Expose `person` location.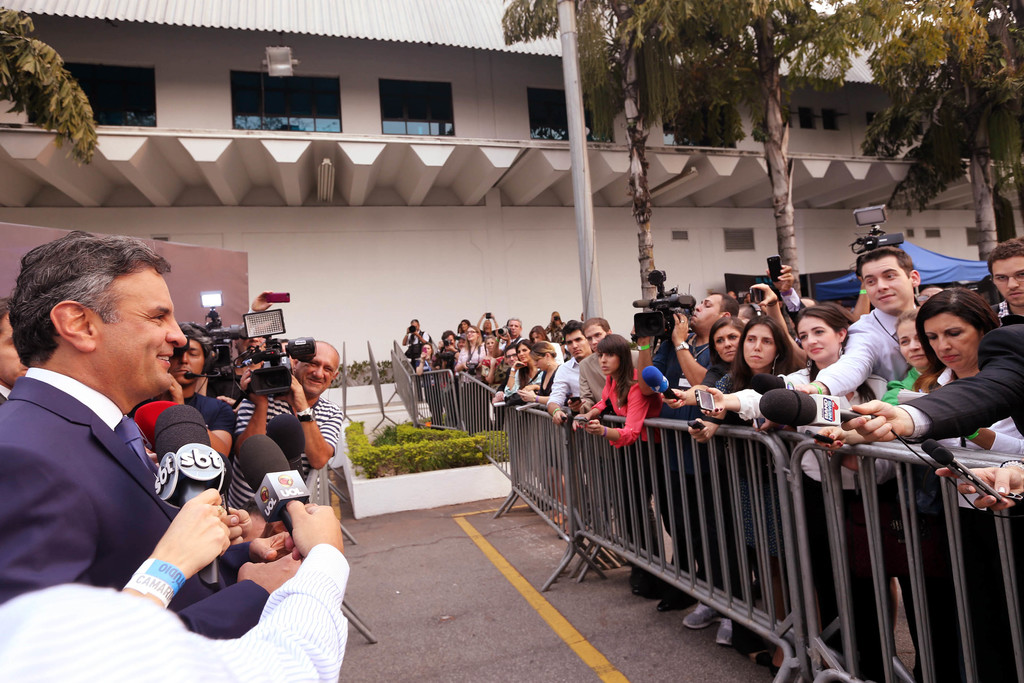
Exposed at 0/493/358/682.
